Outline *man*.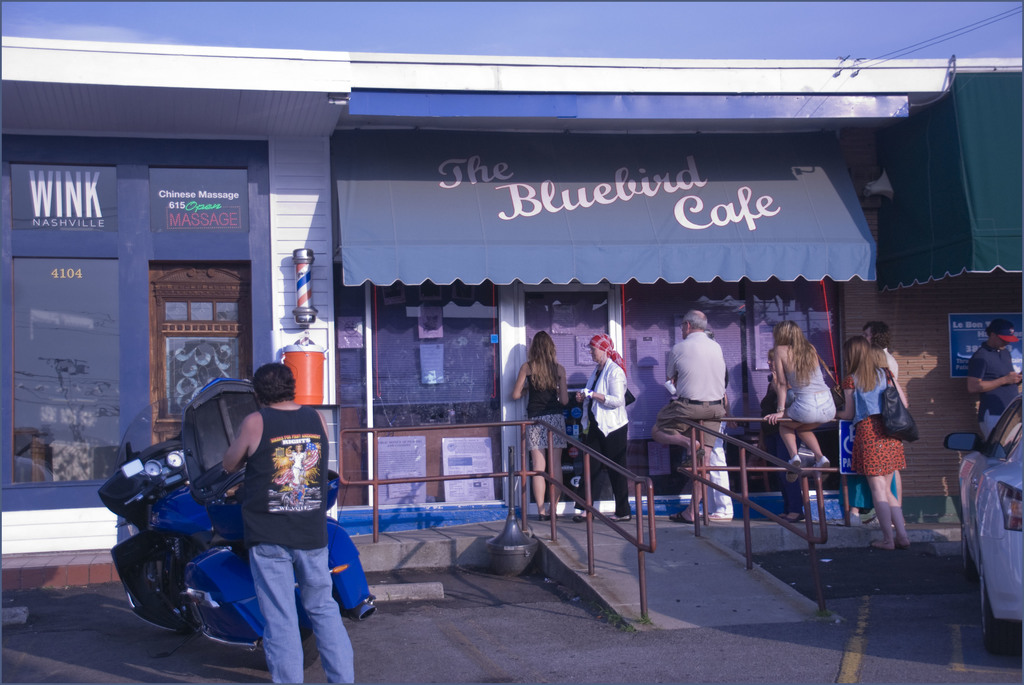
Outline: rect(204, 379, 348, 672).
